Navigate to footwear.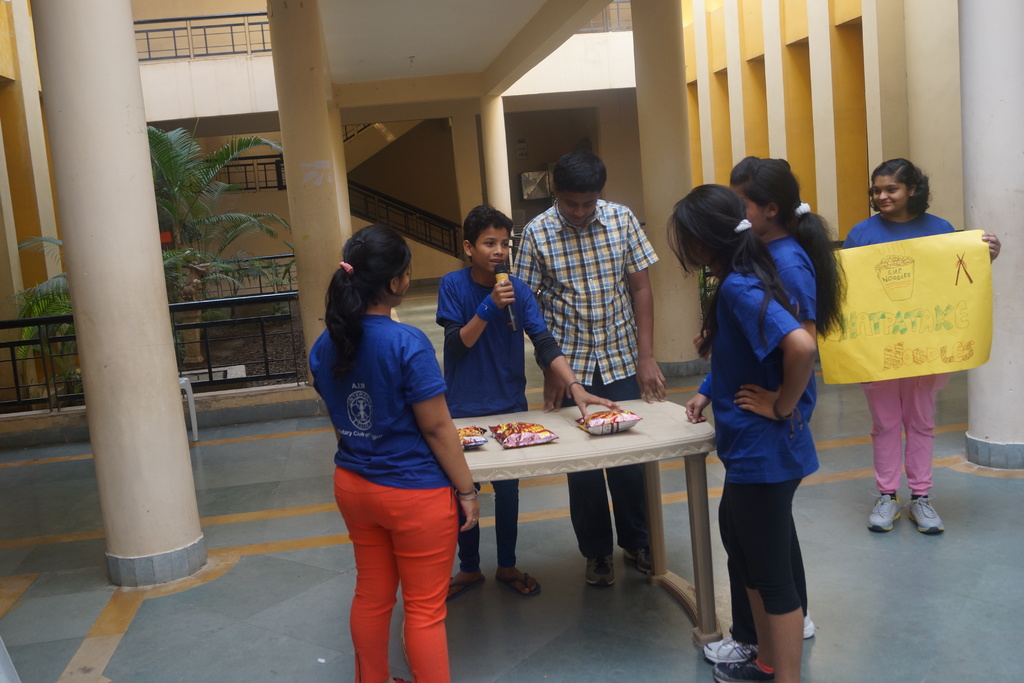
Navigation target: x1=716, y1=655, x2=772, y2=682.
